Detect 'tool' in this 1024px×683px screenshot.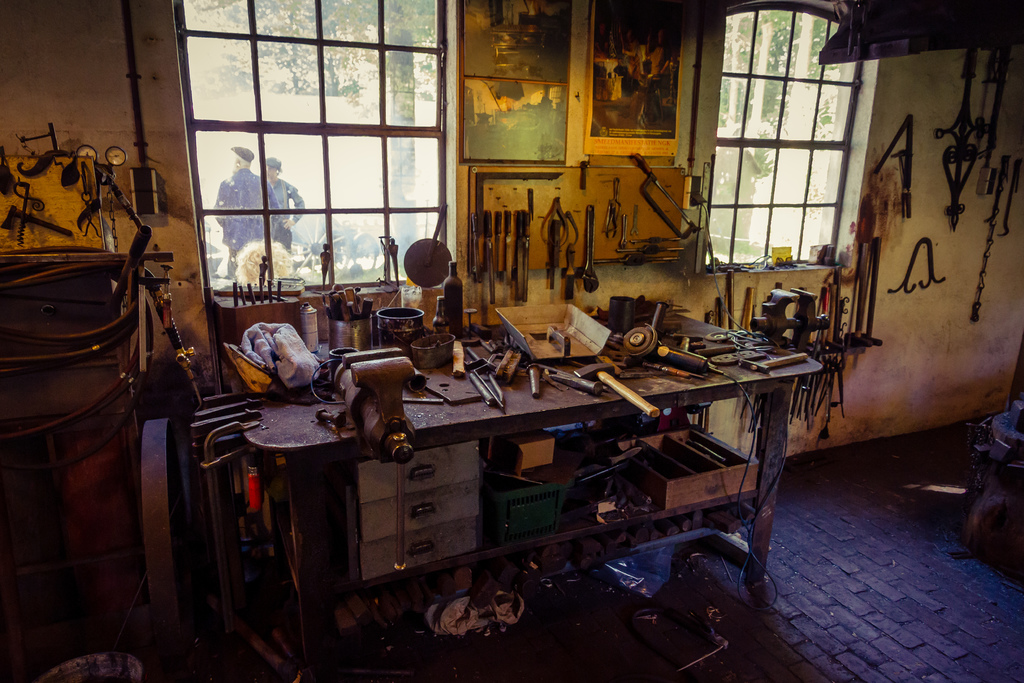
Detection: (left=557, top=245, right=577, bottom=308).
